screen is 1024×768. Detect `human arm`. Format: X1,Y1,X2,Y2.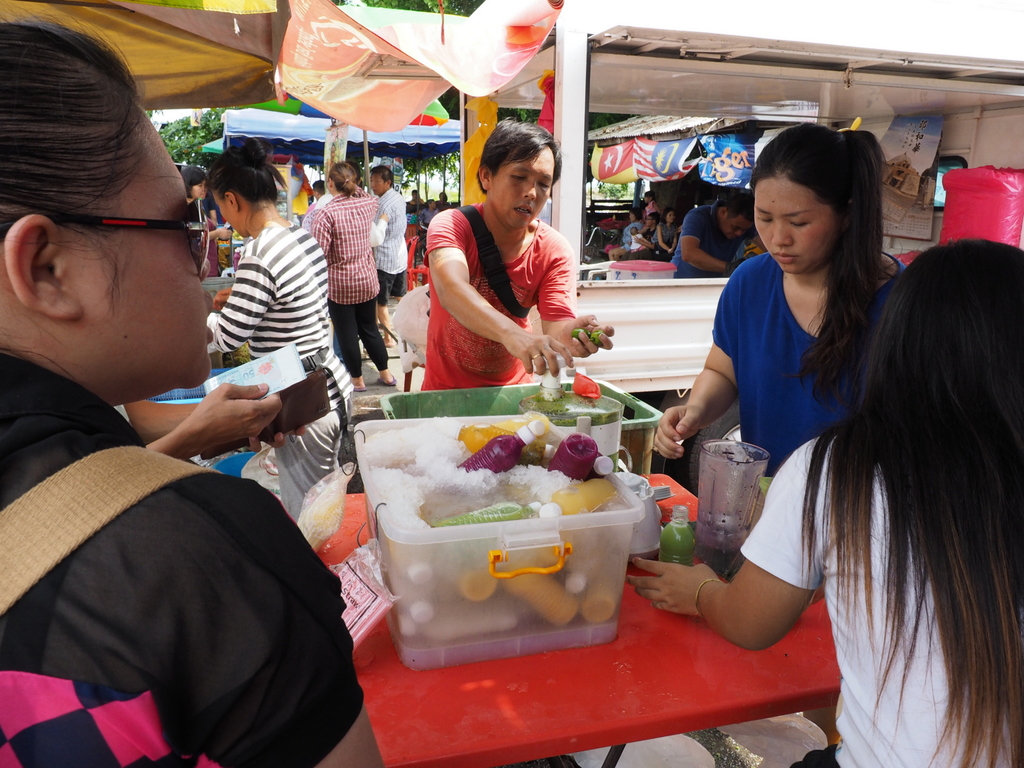
143,379,285,462.
